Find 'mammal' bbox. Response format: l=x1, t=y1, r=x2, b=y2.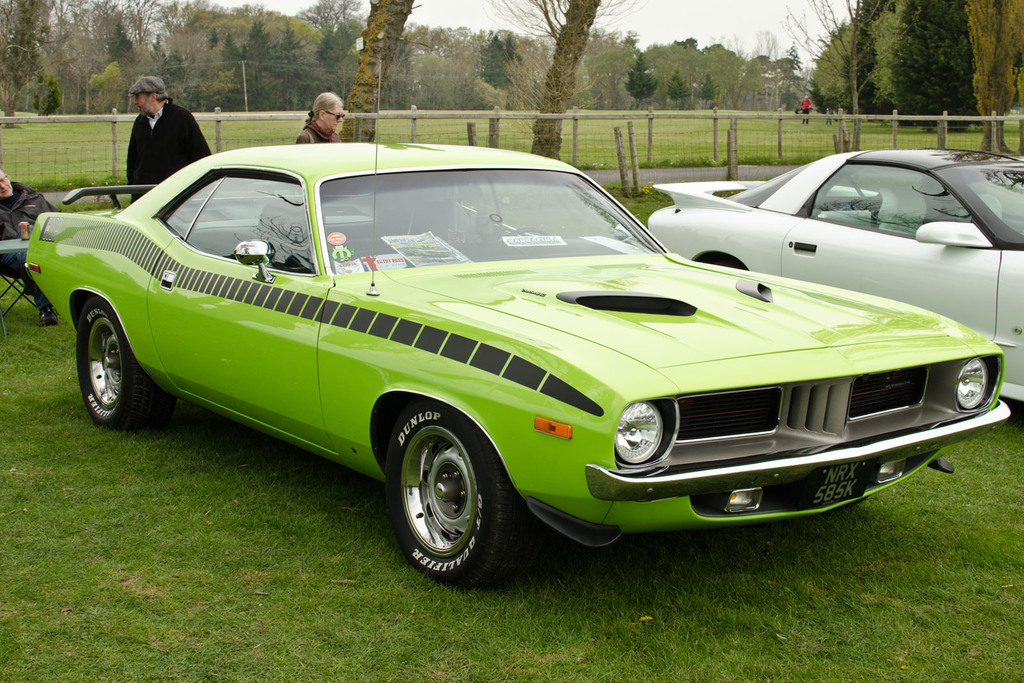
l=822, t=108, r=835, b=127.
